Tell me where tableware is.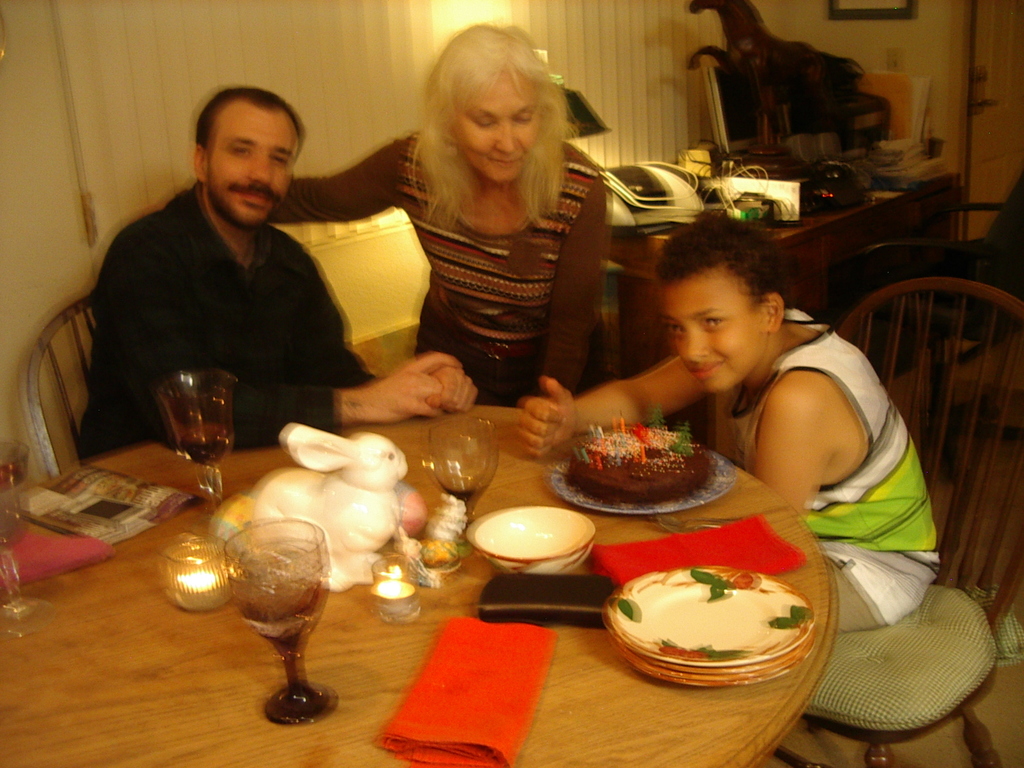
tableware is at locate(609, 636, 813, 685).
